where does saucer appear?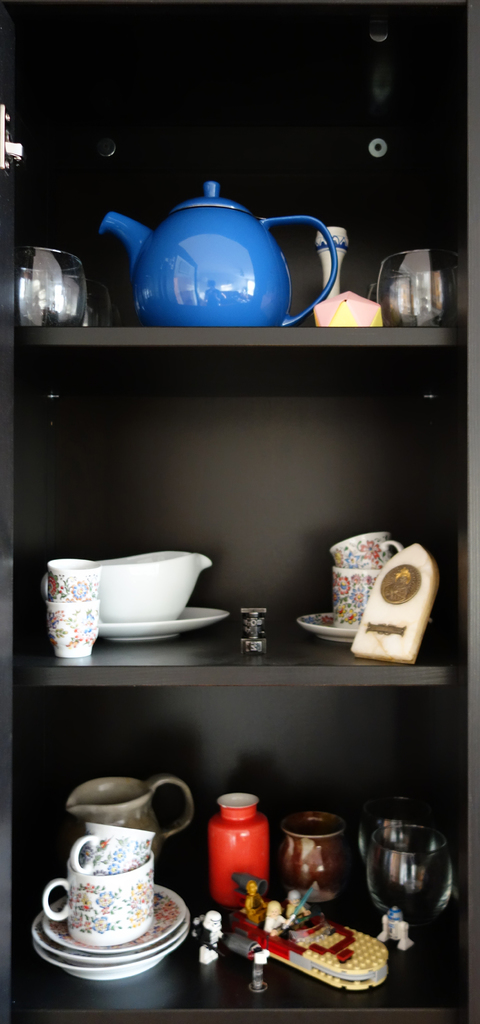
Appears at bbox=(31, 931, 186, 982).
